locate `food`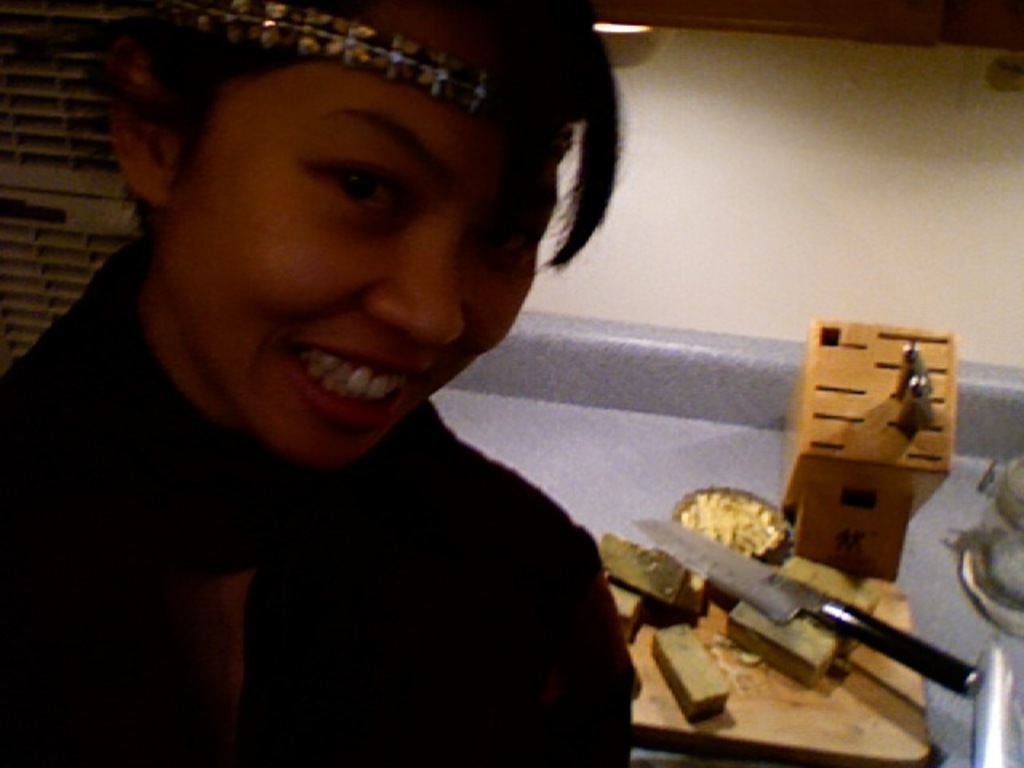
(left=682, top=501, right=778, bottom=557)
